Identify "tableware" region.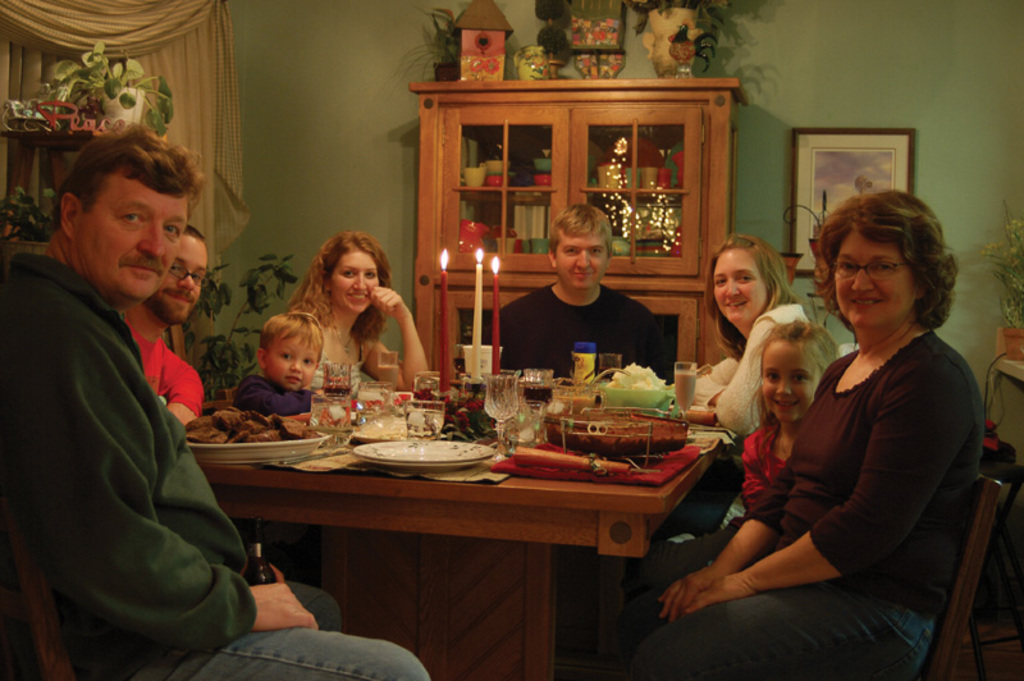
Region: locate(356, 438, 494, 475).
